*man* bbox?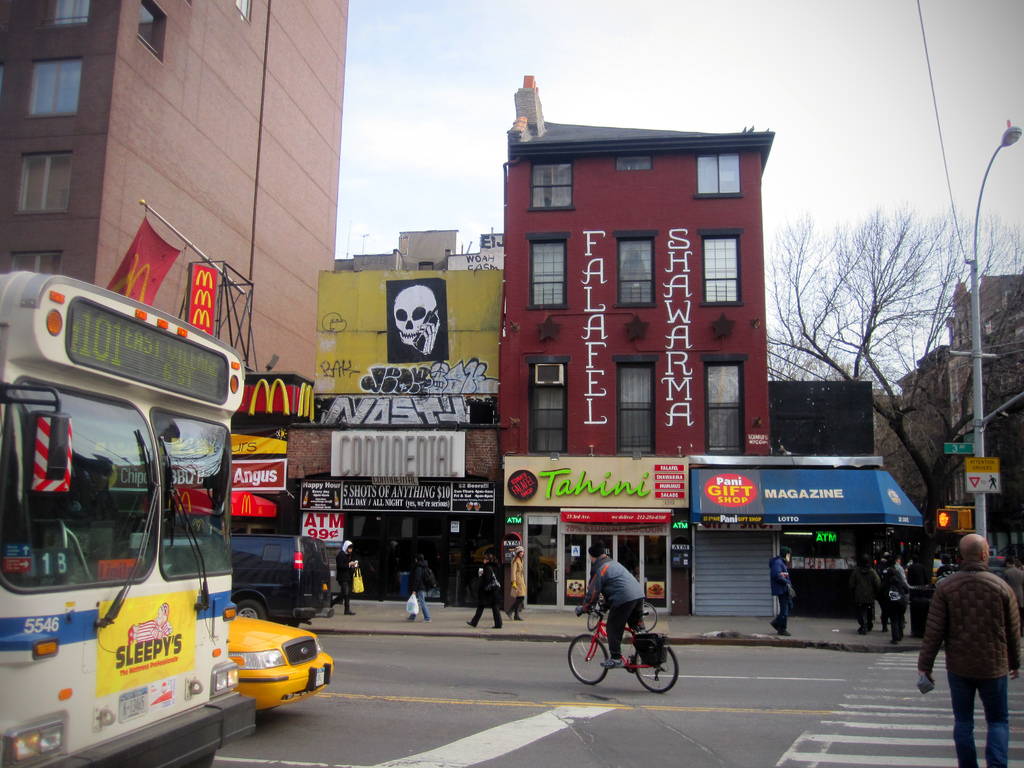
{"x1": 849, "y1": 552, "x2": 882, "y2": 634}
